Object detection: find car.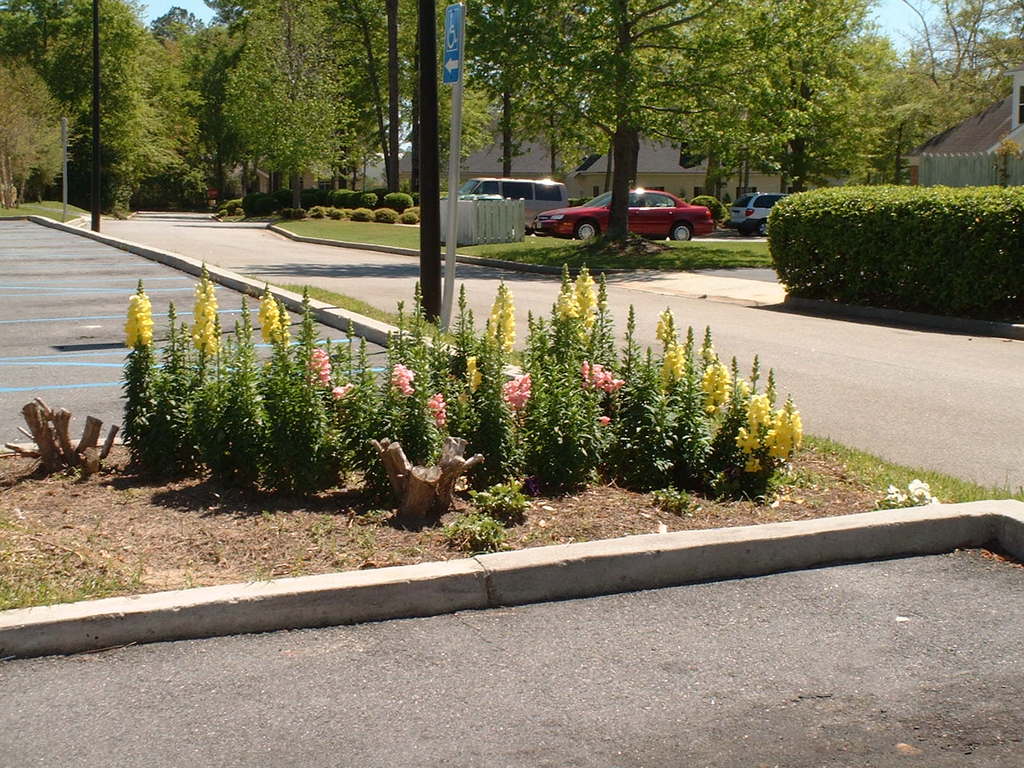
x1=536, y1=184, x2=715, y2=244.
